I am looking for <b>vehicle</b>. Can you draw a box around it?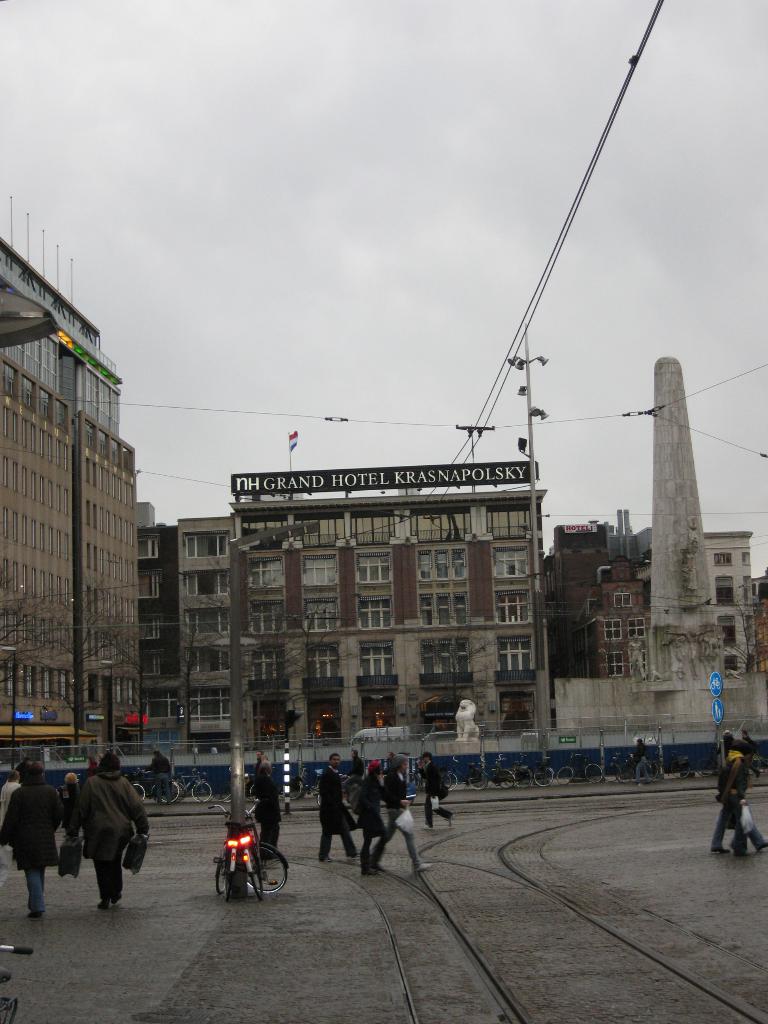
Sure, the bounding box is locate(518, 755, 560, 786).
